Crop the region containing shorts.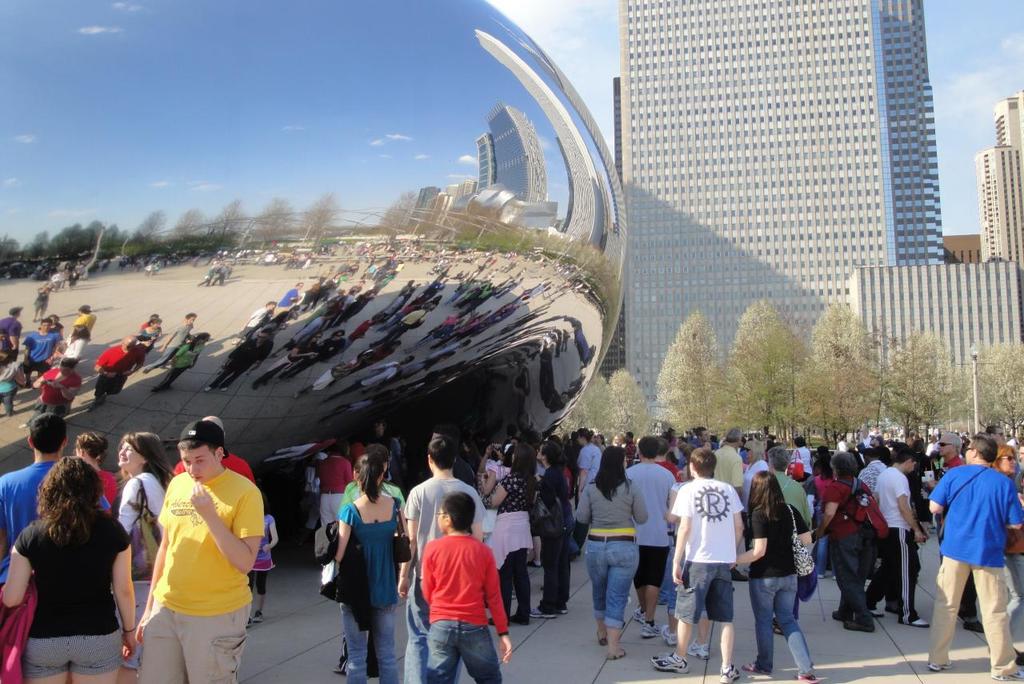
Crop region: (250,573,271,591).
